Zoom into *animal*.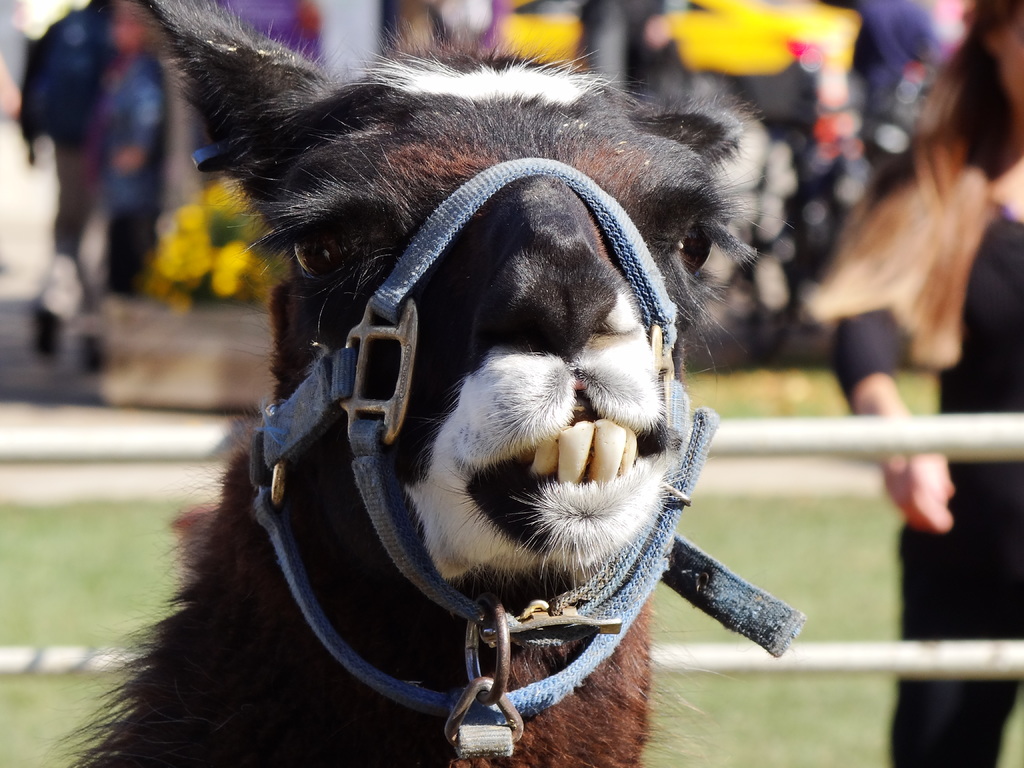
Zoom target: 35 0 796 767.
